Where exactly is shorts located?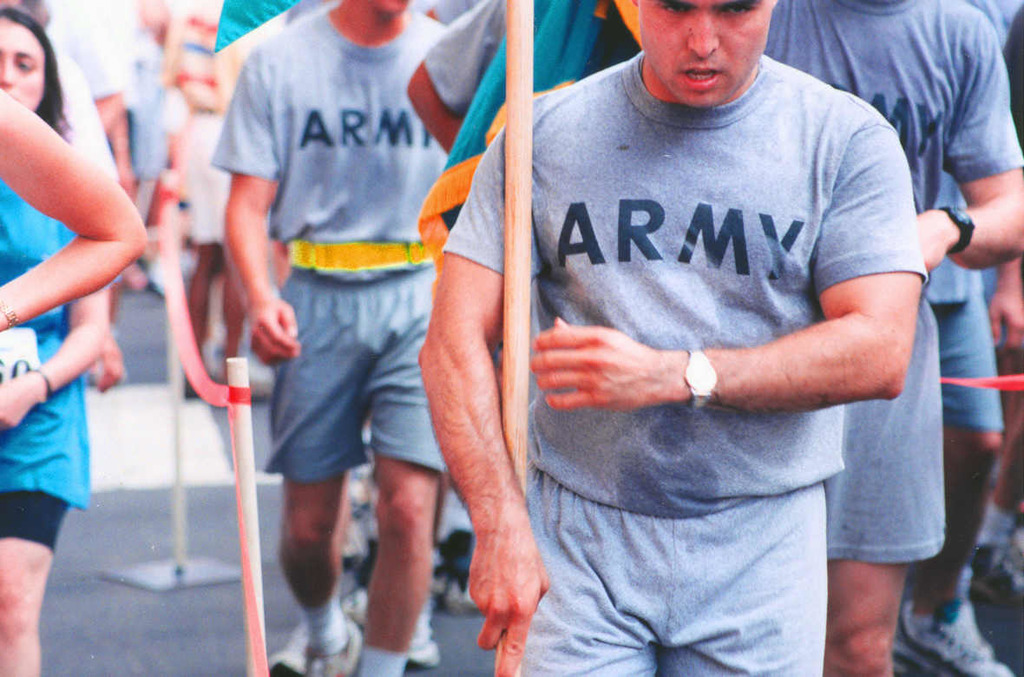
Its bounding box is detection(513, 465, 826, 676).
